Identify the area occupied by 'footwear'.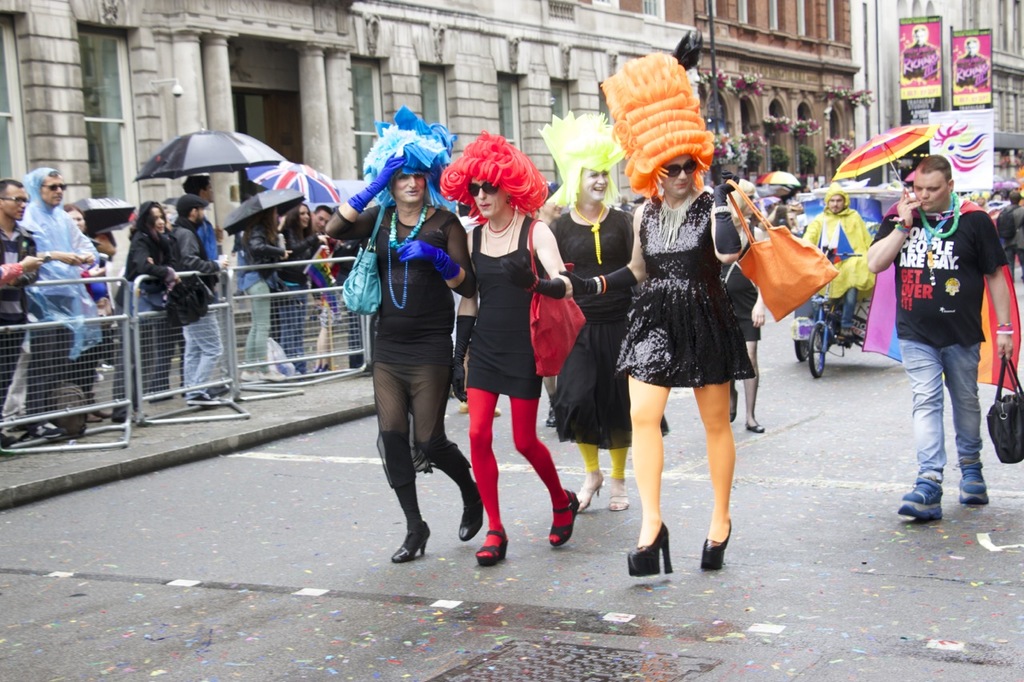
Area: bbox=[730, 388, 740, 425].
